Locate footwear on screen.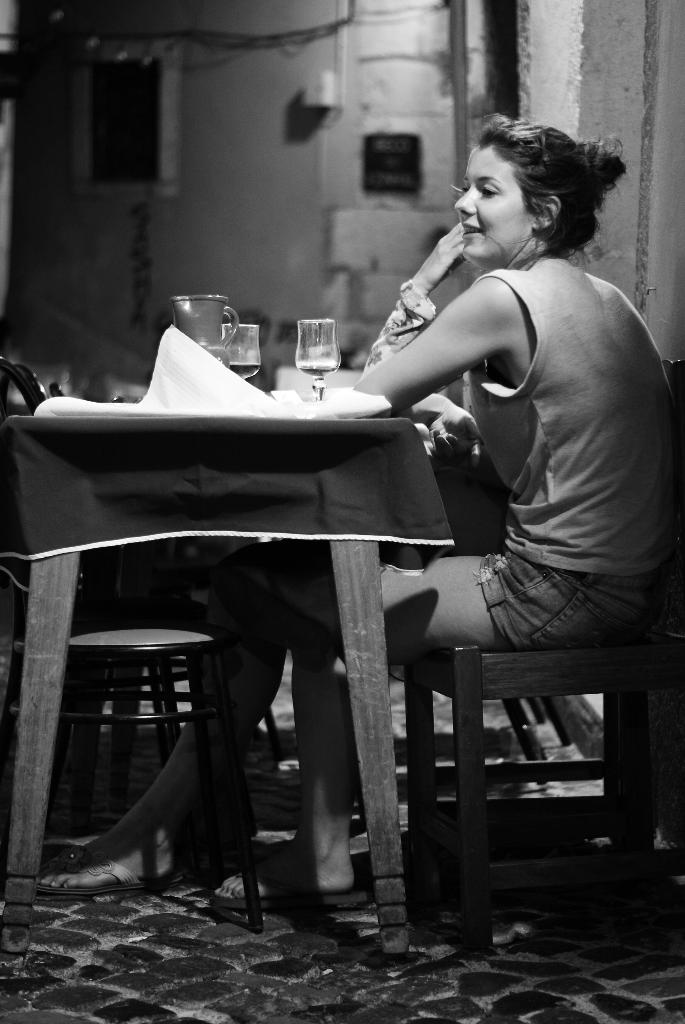
On screen at locate(40, 844, 198, 901).
